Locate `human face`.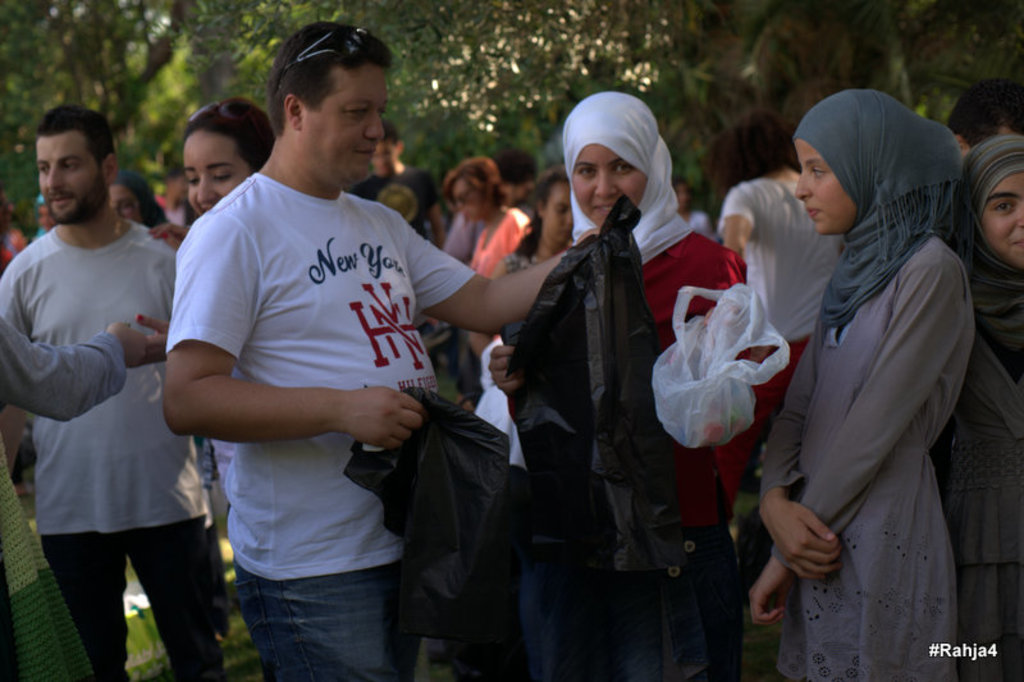
Bounding box: [x1=982, y1=173, x2=1023, y2=265].
